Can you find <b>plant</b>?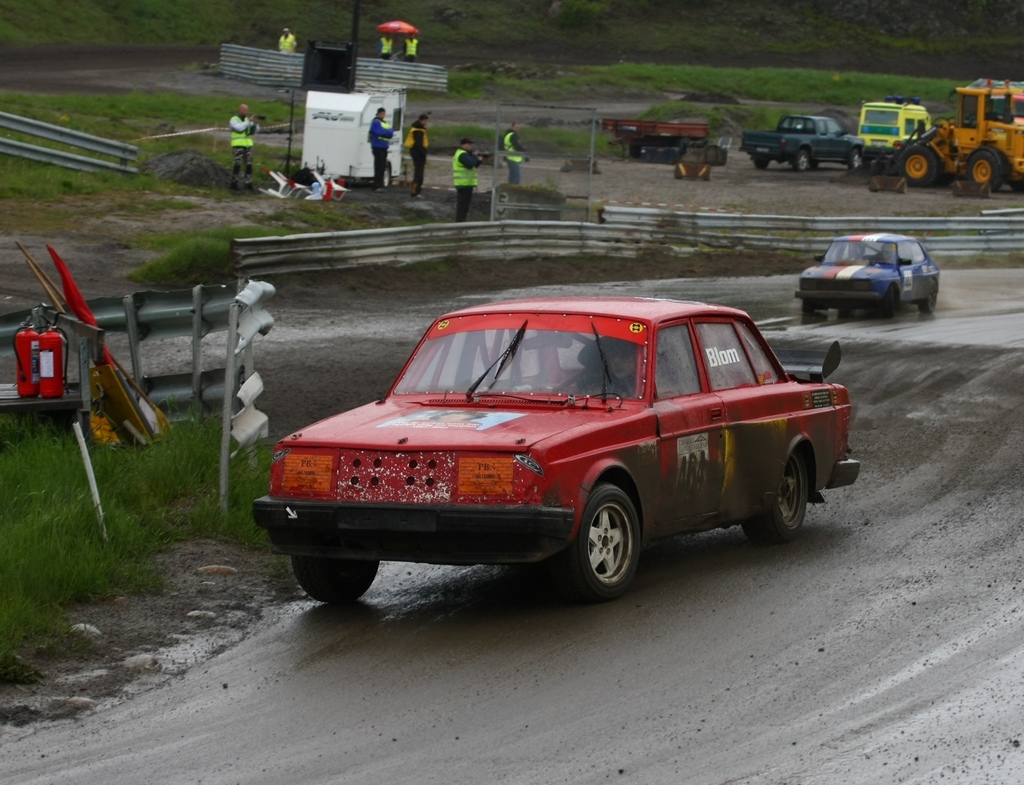
Yes, bounding box: select_region(534, 174, 557, 194).
